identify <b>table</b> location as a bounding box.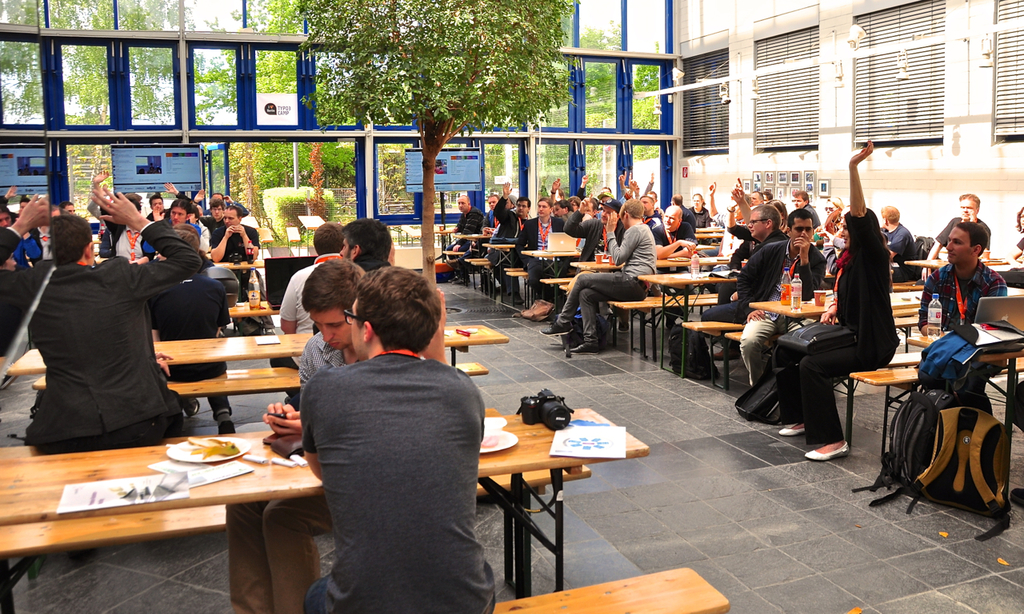
[907,341,1023,482].
